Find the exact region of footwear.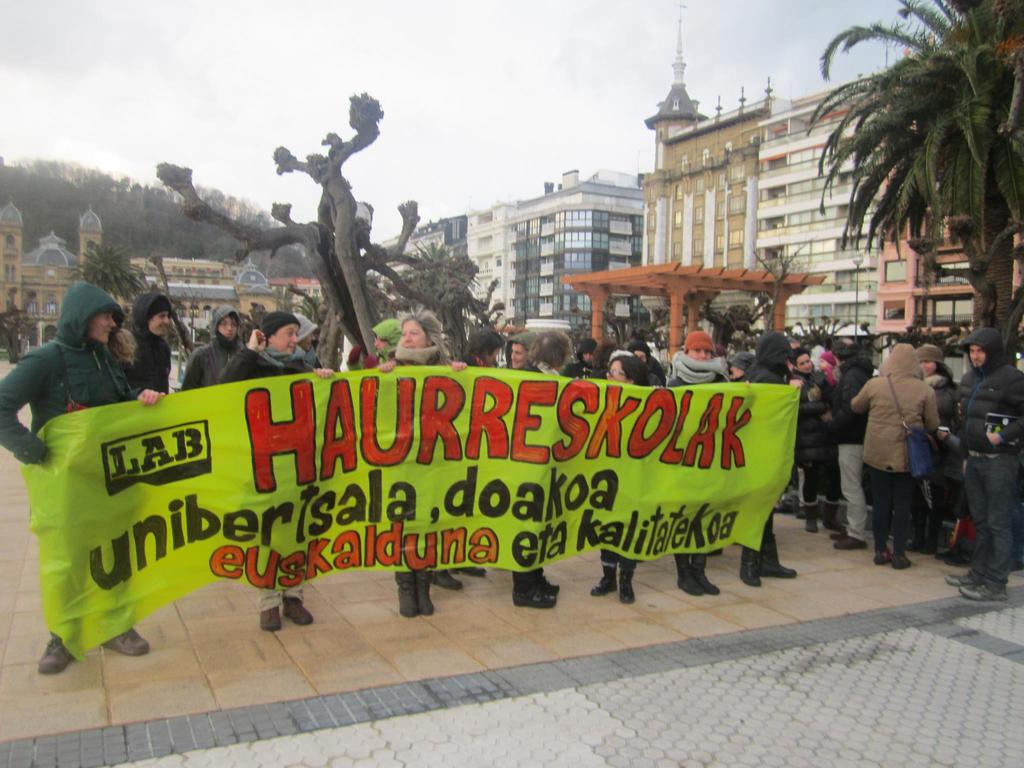
Exact region: (x1=777, y1=497, x2=793, y2=518).
